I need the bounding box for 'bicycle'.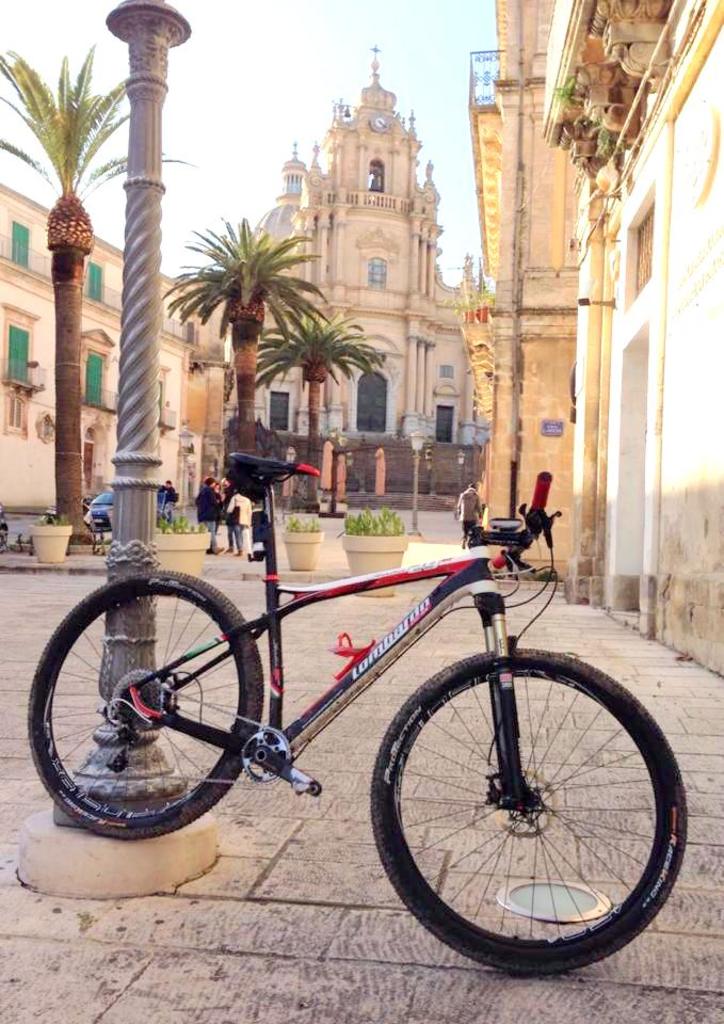
Here it is: {"left": 46, "top": 431, "right": 669, "bottom": 937}.
